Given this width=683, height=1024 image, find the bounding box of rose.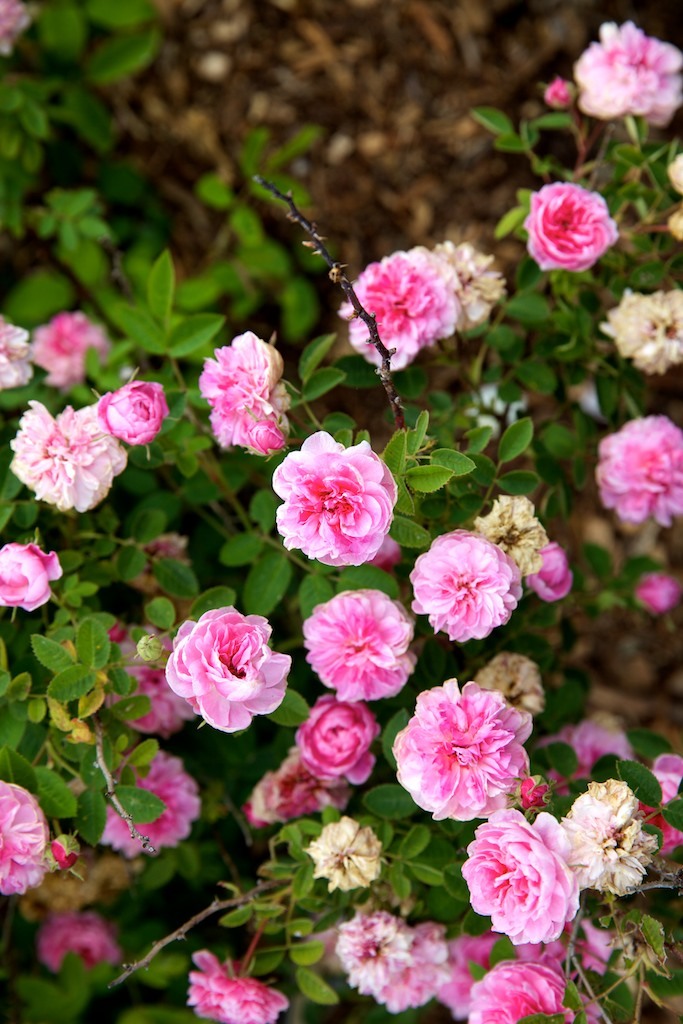
408/527/523/646.
